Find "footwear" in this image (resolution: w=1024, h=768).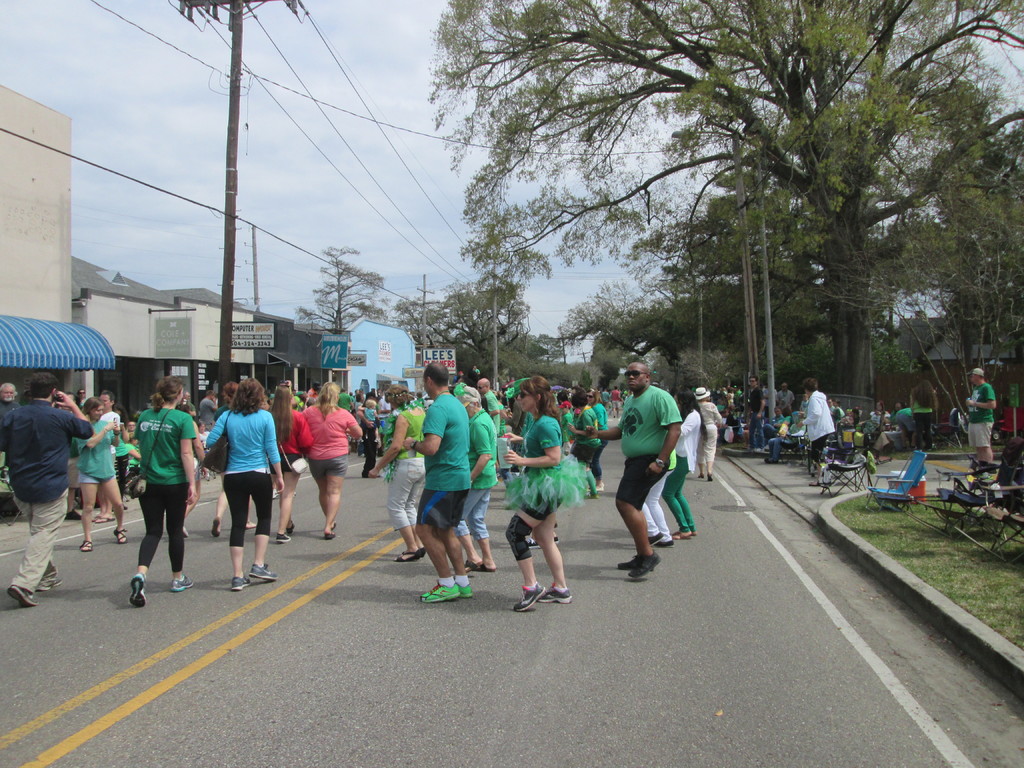
461 559 483 573.
